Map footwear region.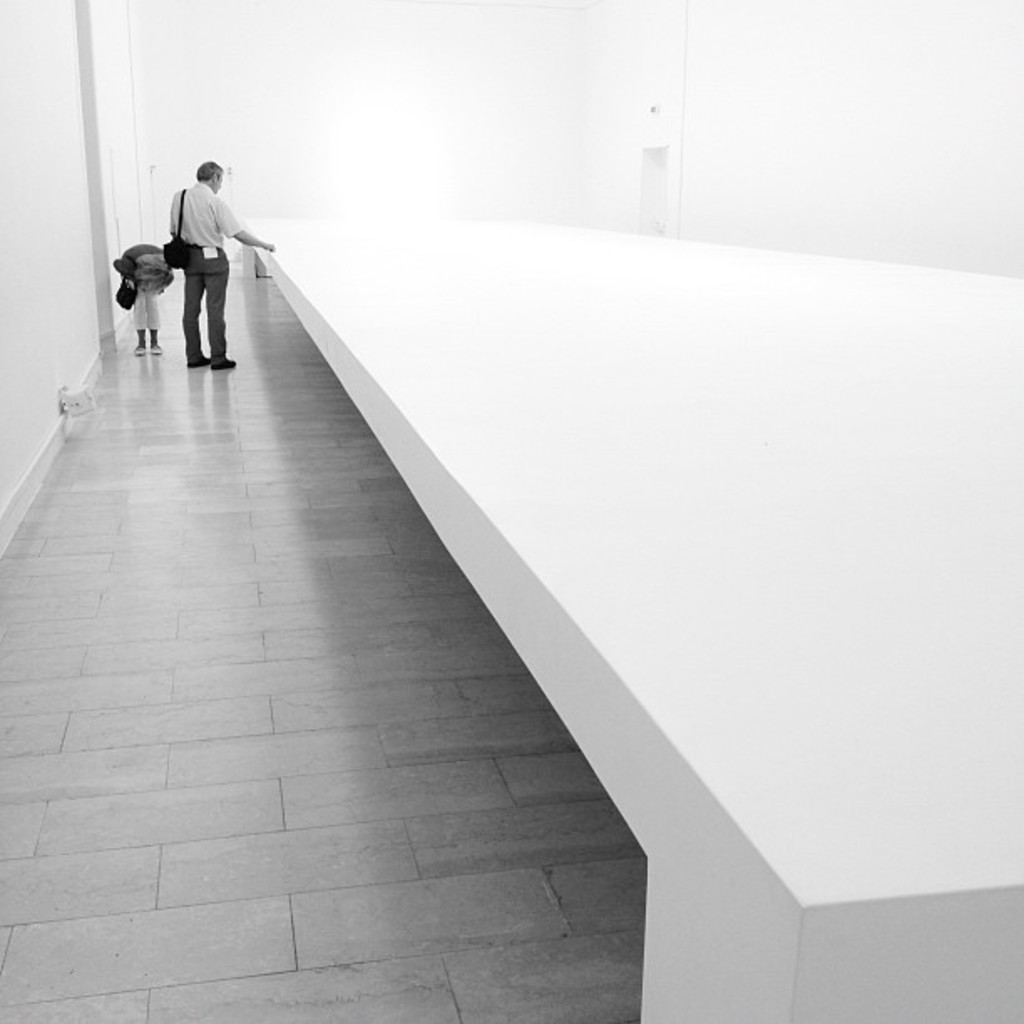
Mapped to x1=179, y1=351, x2=202, y2=370.
